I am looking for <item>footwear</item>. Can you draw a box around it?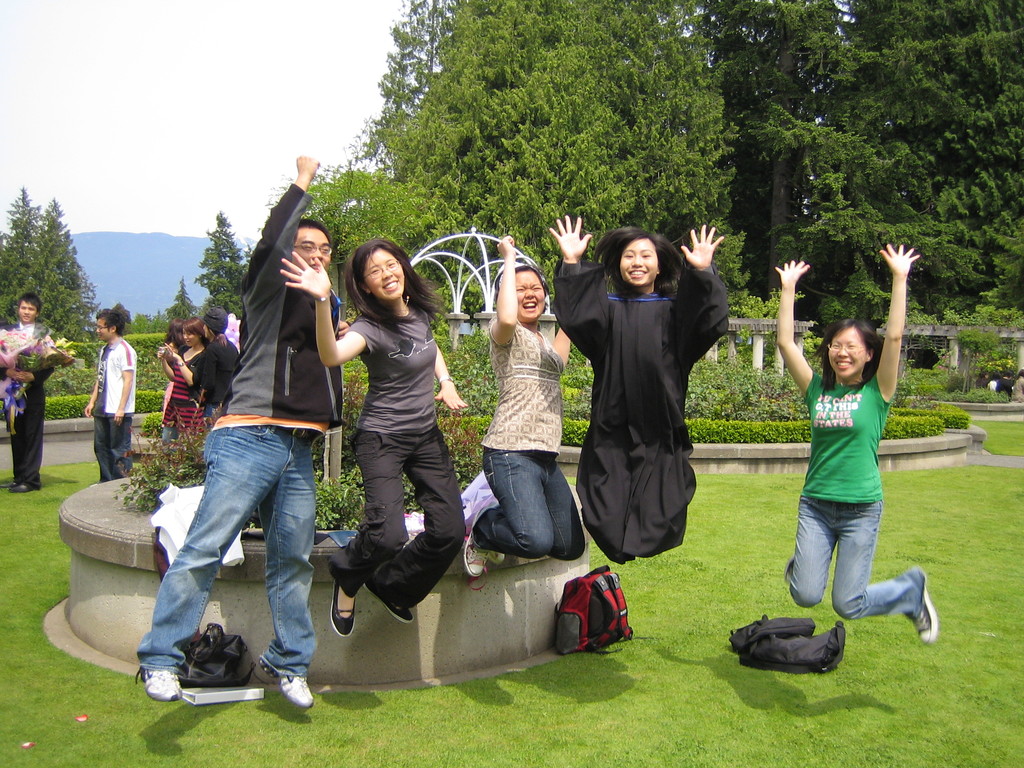
Sure, the bounding box is bbox=(144, 671, 184, 702).
